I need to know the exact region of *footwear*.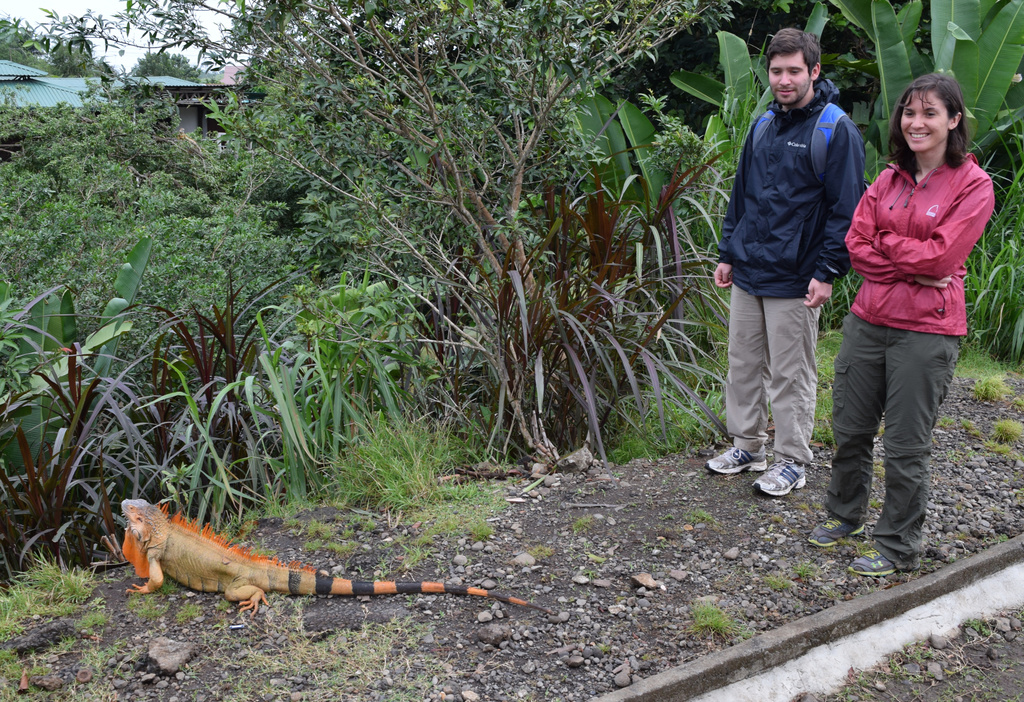
Region: pyautogui.locateOnScreen(756, 460, 799, 500).
